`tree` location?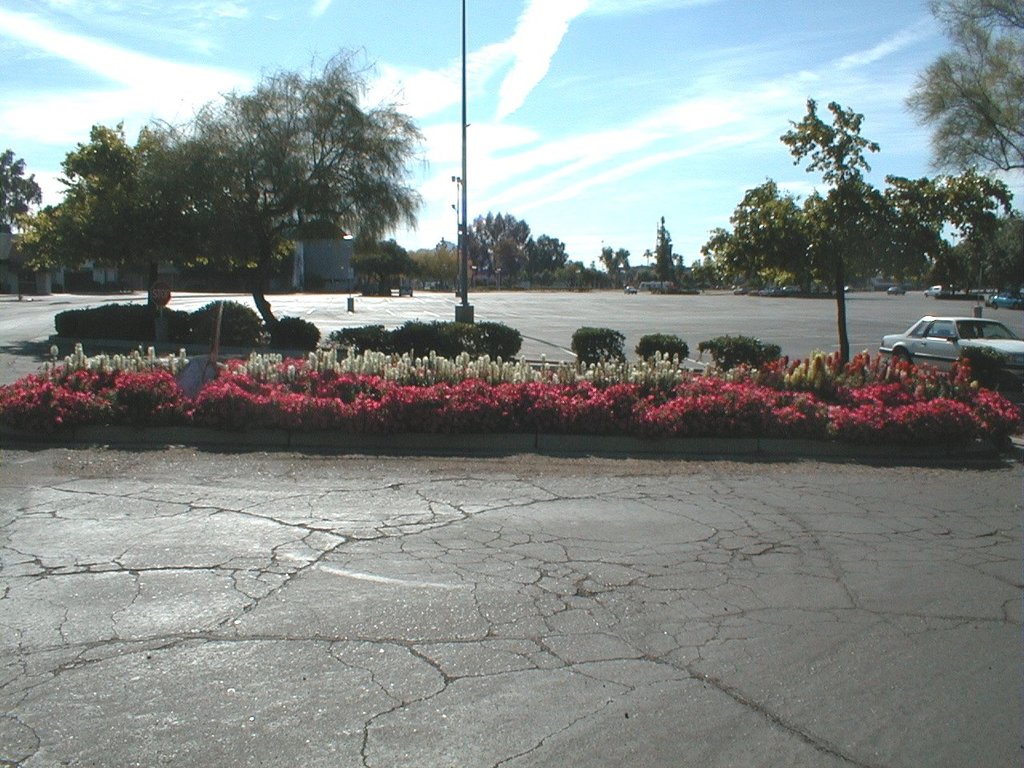
710/94/875/244
